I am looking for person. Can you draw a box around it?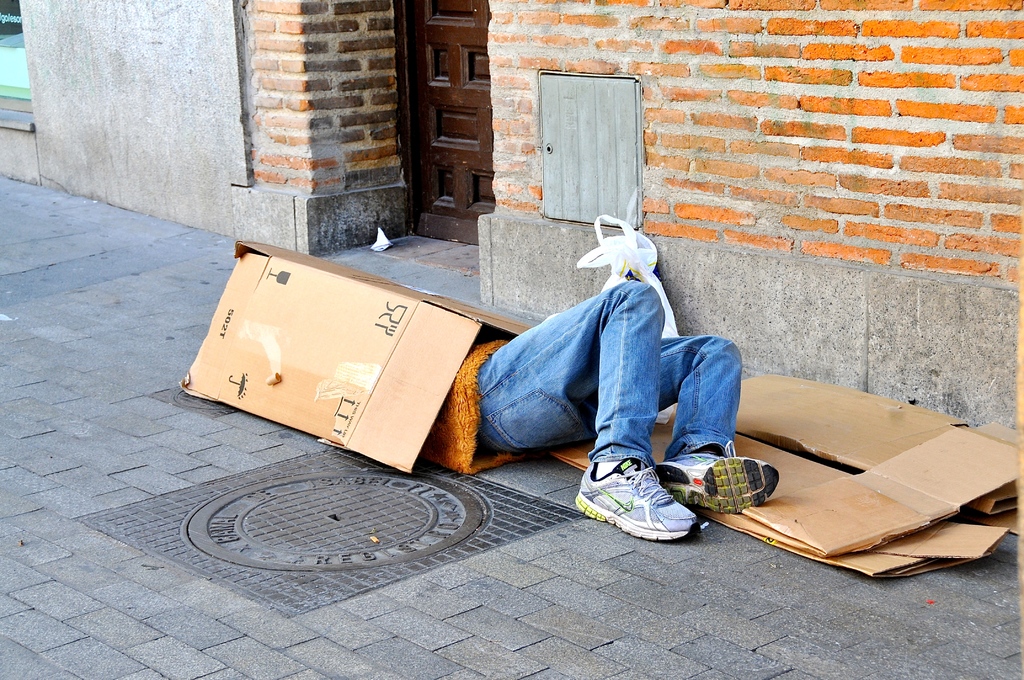
Sure, the bounding box is bbox=(422, 274, 783, 544).
